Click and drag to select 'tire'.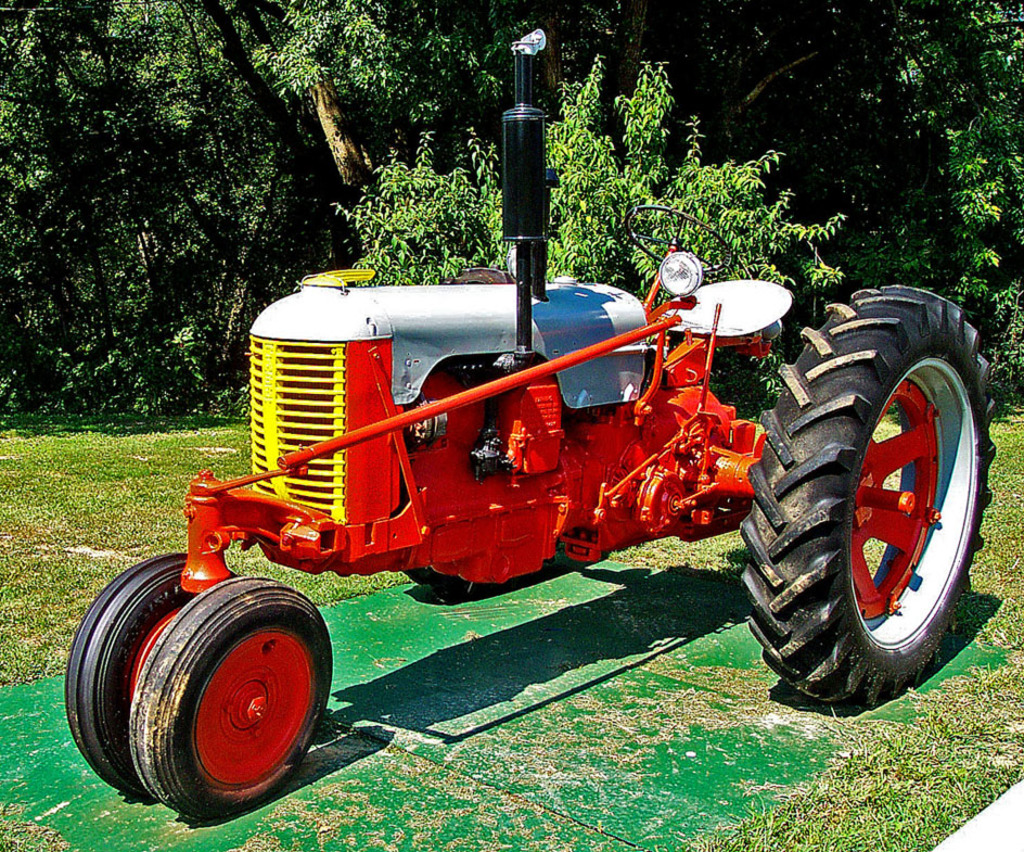
Selection: x1=127 y1=573 x2=335 y2=823.
